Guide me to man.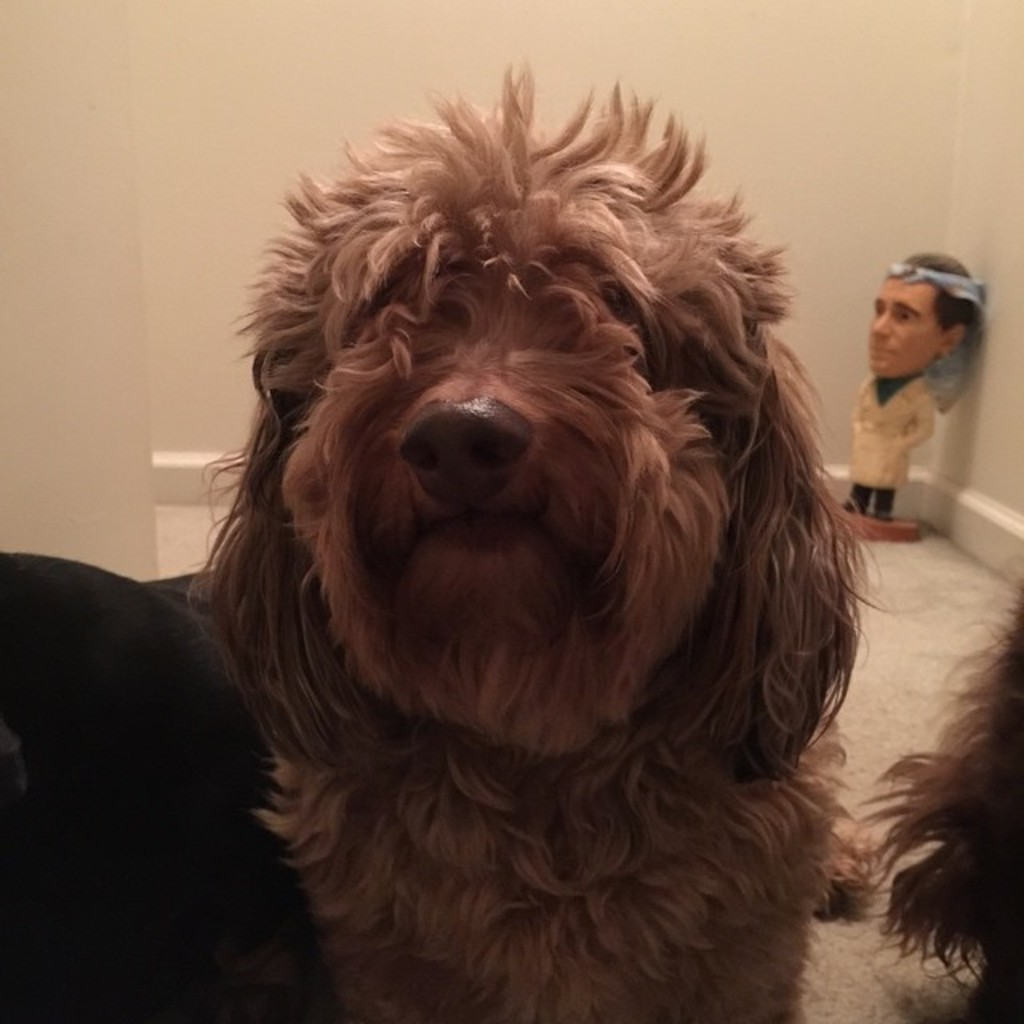
Guidance: <box>853,243,1002,541</box>.
